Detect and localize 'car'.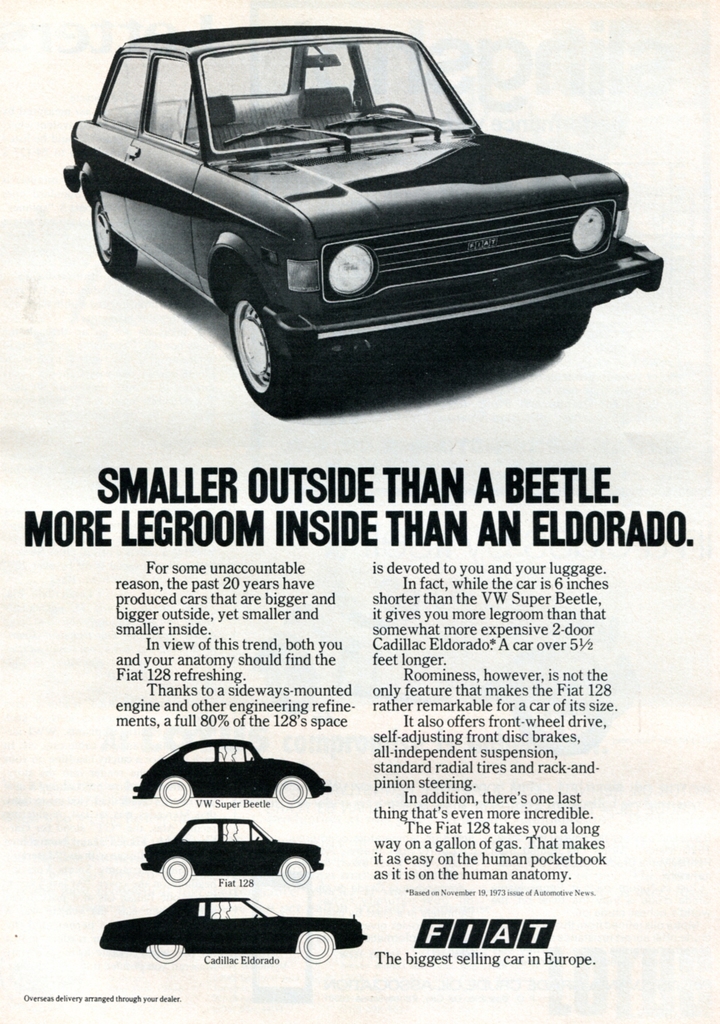
Localized at [58, 28, 652, 391].
